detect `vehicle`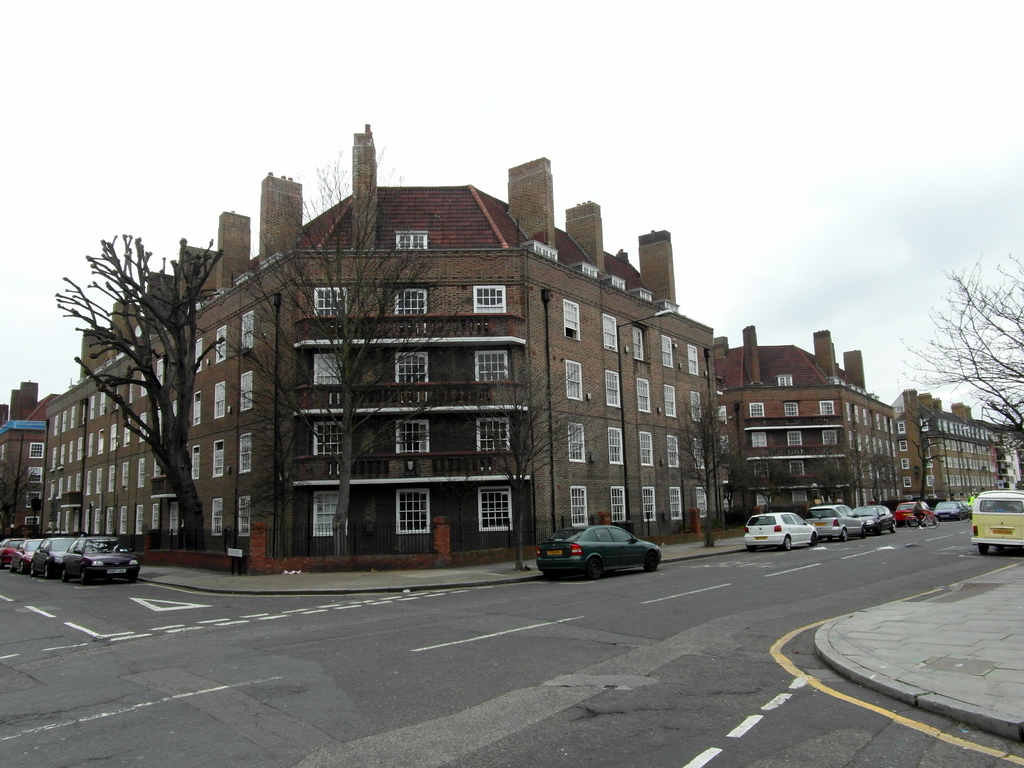
28:537:80:579
